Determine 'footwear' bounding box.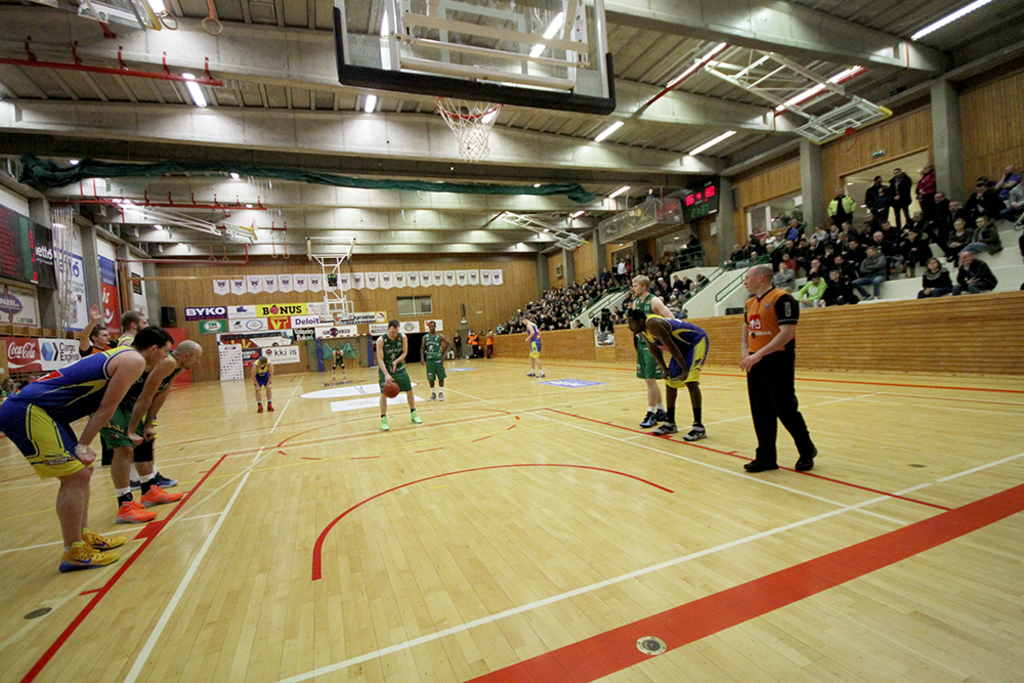
Determined: box=[157, 470, 174, 486].
